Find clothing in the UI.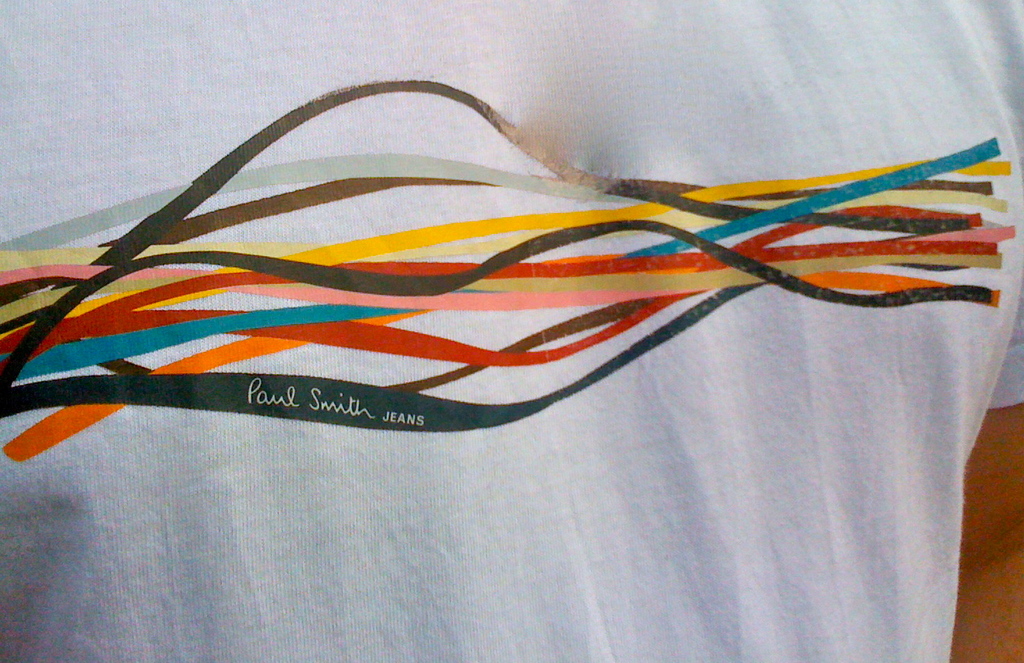
UI element at select_region(0, 0, 1023, 662).
